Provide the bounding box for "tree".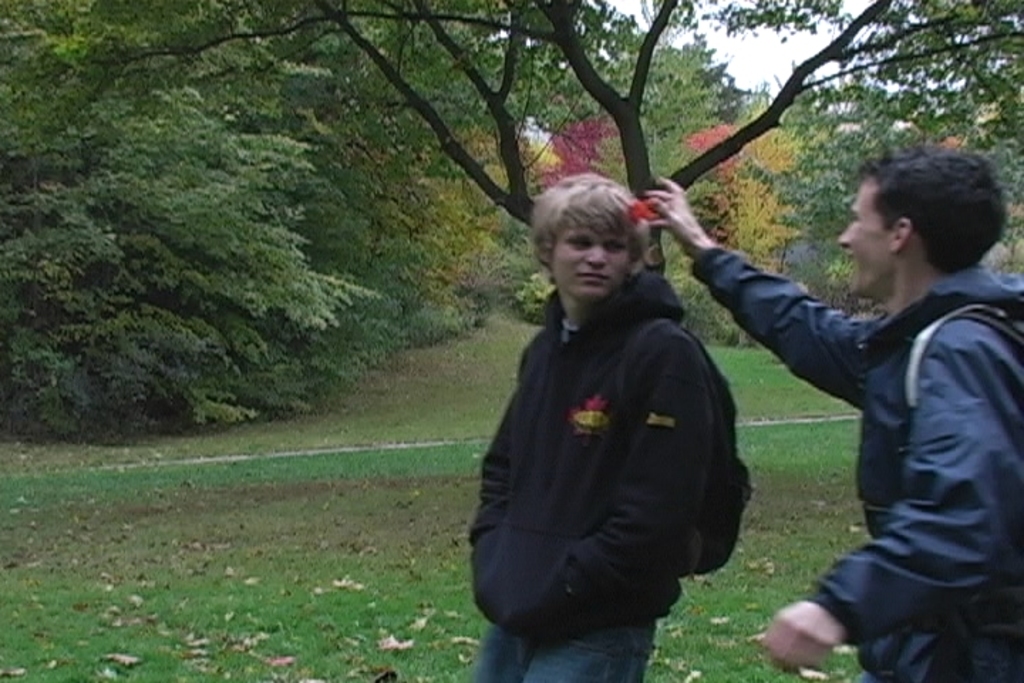
left=670, top=159, right=801, bottom=292.
